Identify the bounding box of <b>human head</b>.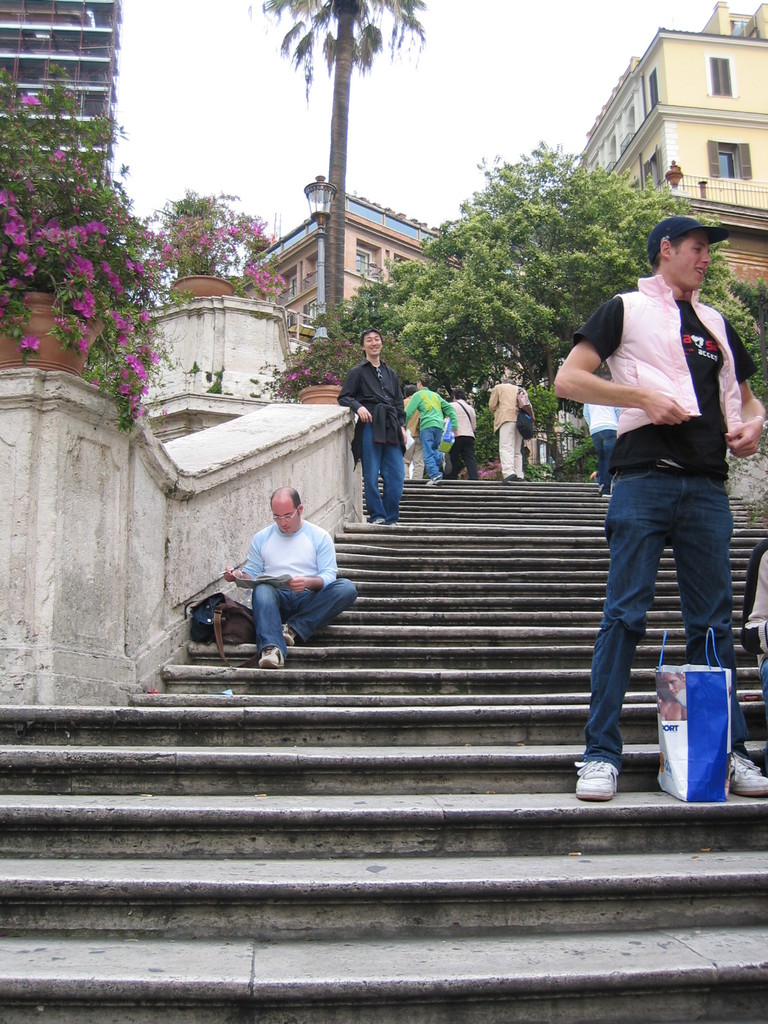
657,205,725,294.
